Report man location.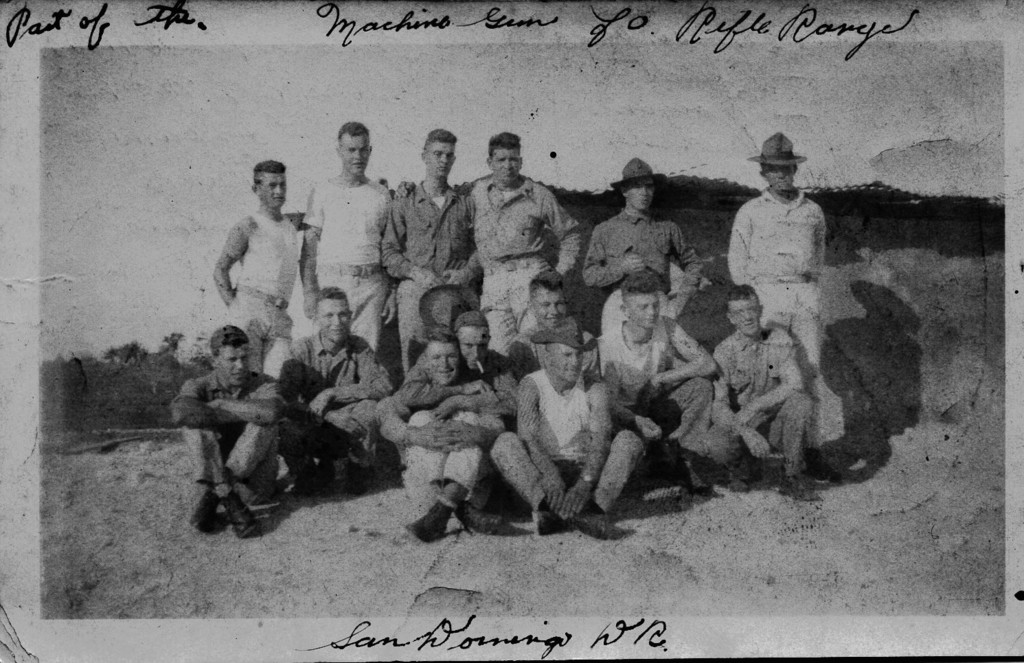
Report: rect(383, 130, 472, 368).
